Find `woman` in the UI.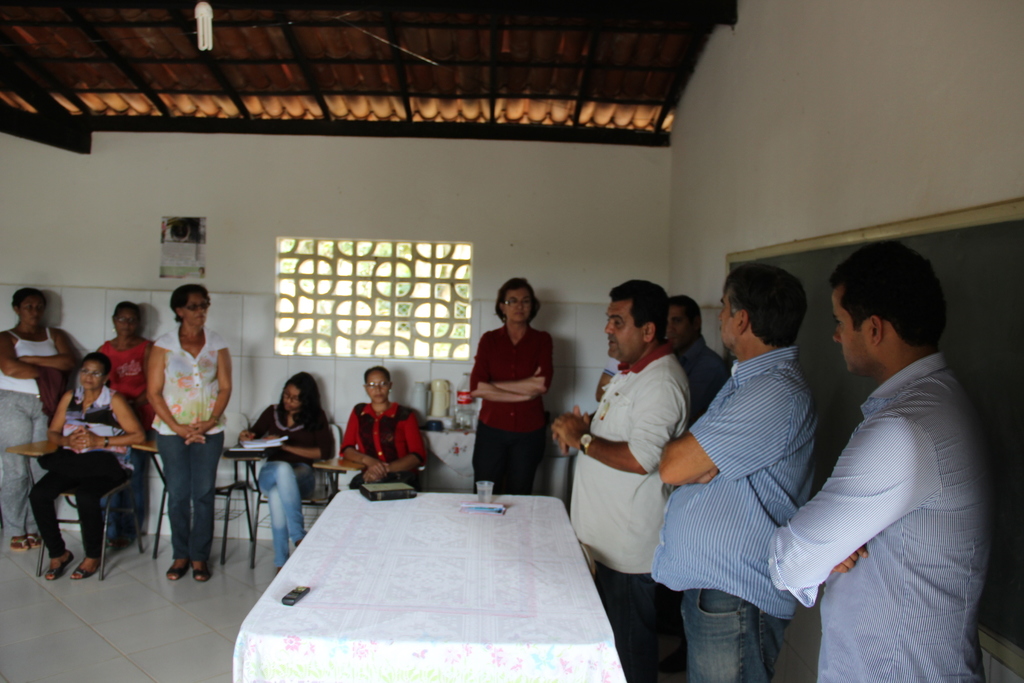
UI element at [left=92, top=300, right=157, bottom=550].
